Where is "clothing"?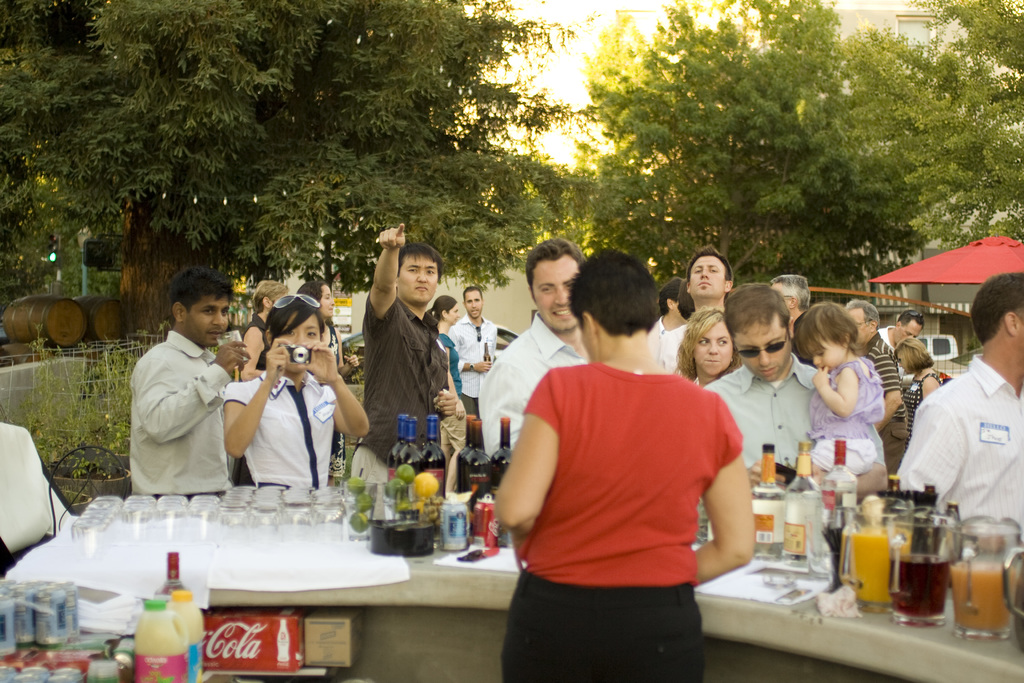
{"x1": 804, "y1": 357, "x2": 890, "y2": 473}.
